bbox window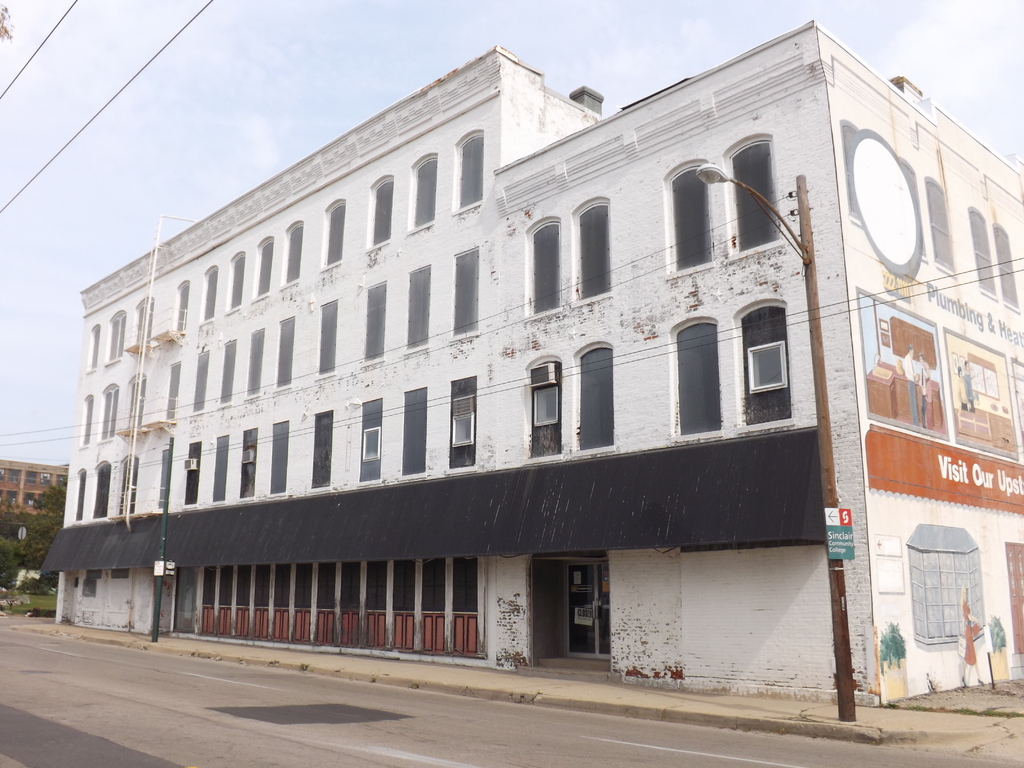
l=316, t=561, r=337, b=610
